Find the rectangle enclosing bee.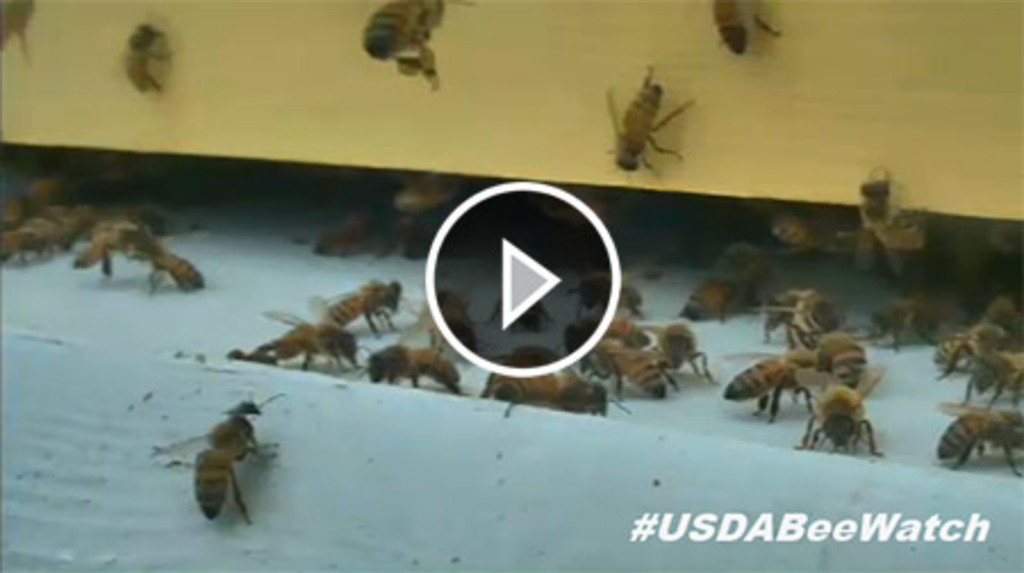
<region>0, 198, 30, 241</region>.
